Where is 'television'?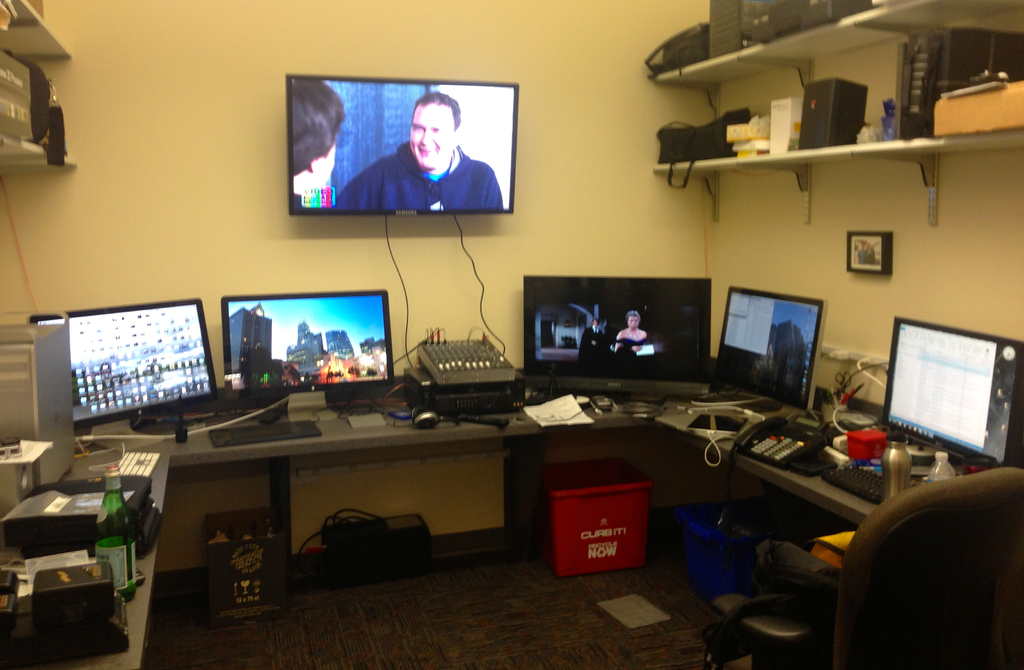
(x1=525, y1=275, x2=714, y2=398).
